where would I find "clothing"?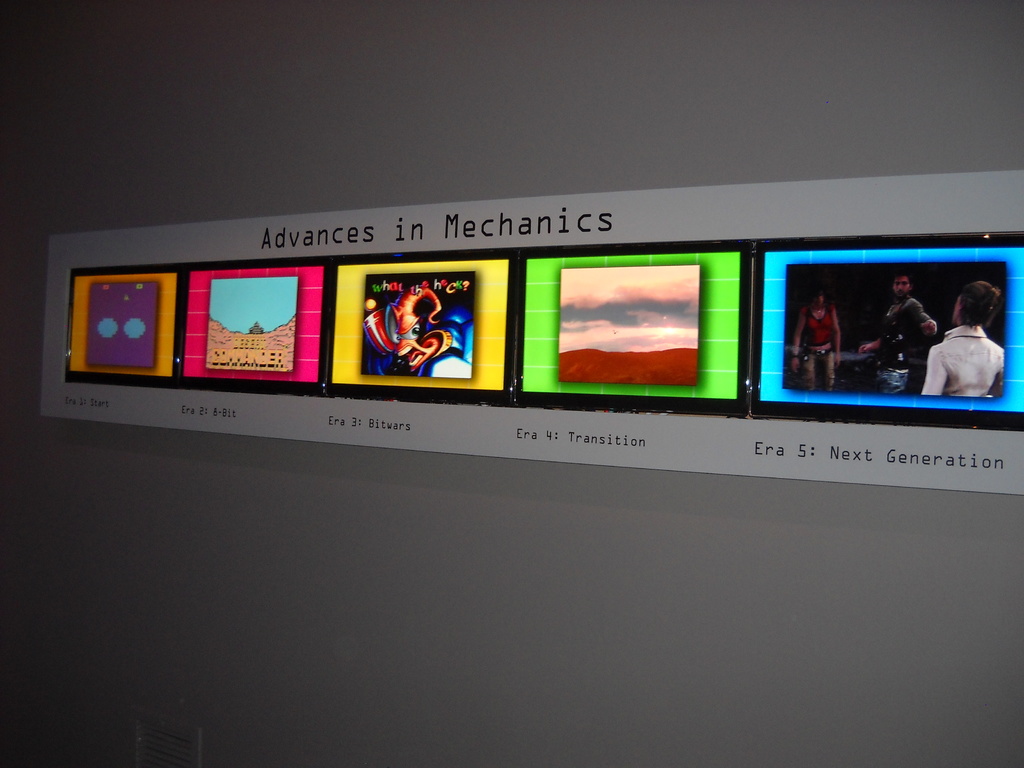
At {"left": 921, "top": 303, "right": 1016, "bottom": 392}.
